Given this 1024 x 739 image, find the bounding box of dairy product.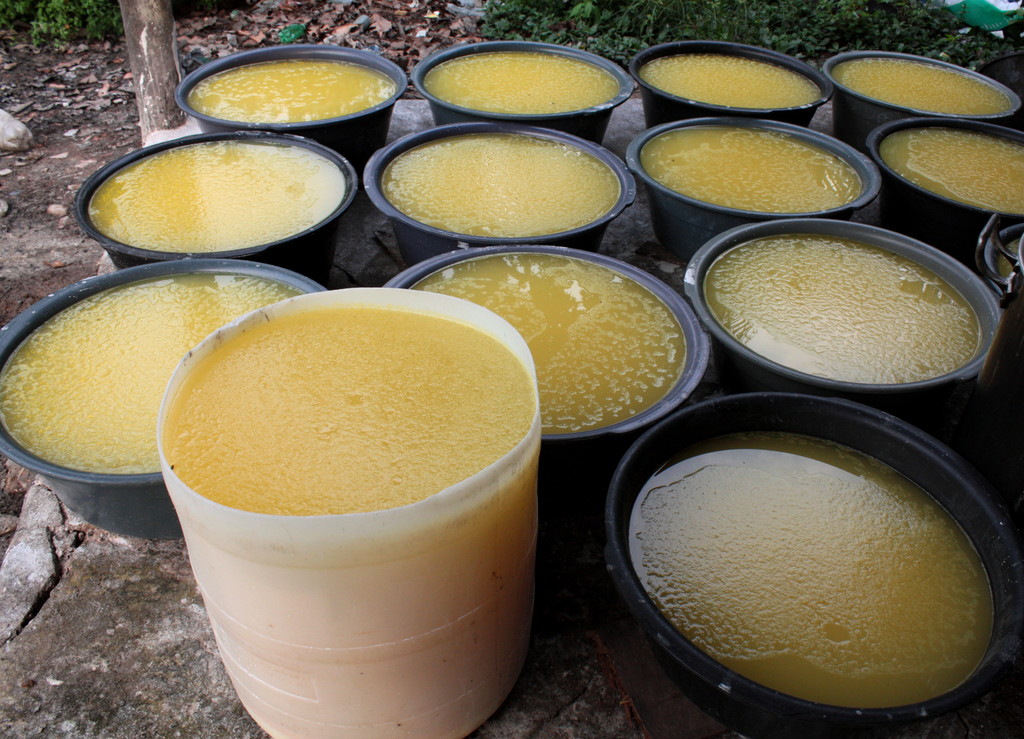
locate(831, 56, 1012, 118).
